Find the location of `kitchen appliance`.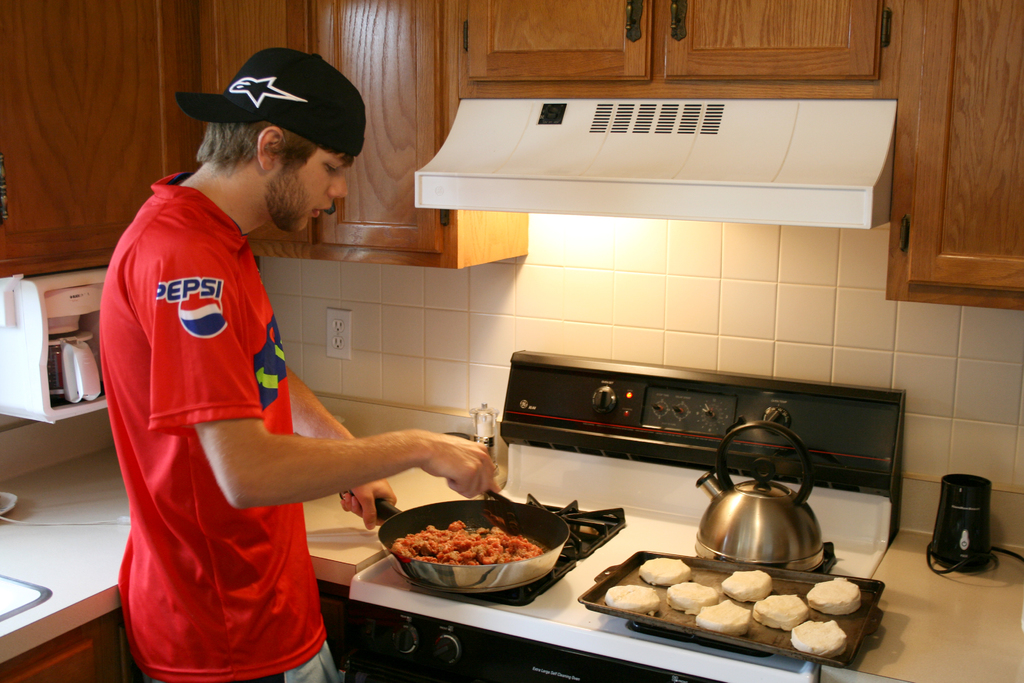
Location: <box>694,418,830,575</box>.
